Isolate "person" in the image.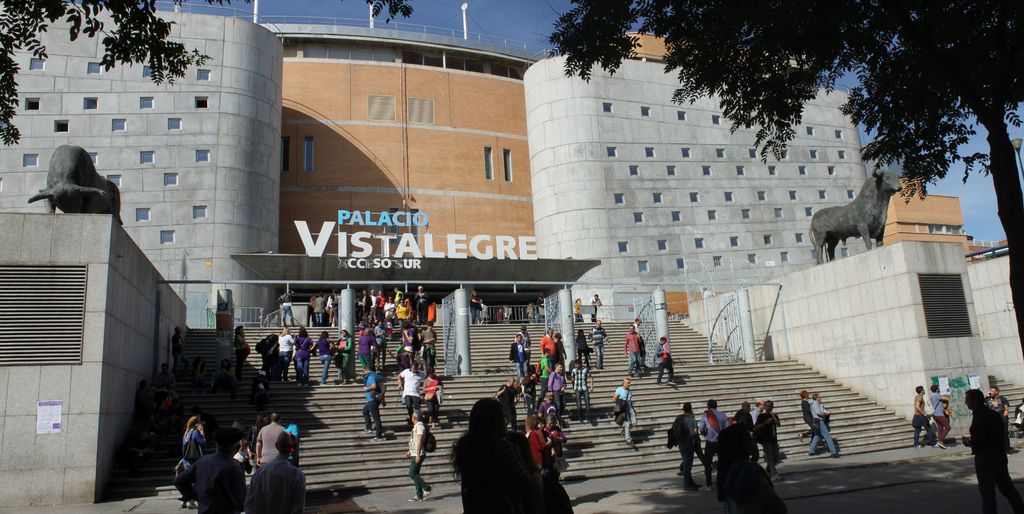
Isolated region: region(803, 394, 842, 459).
